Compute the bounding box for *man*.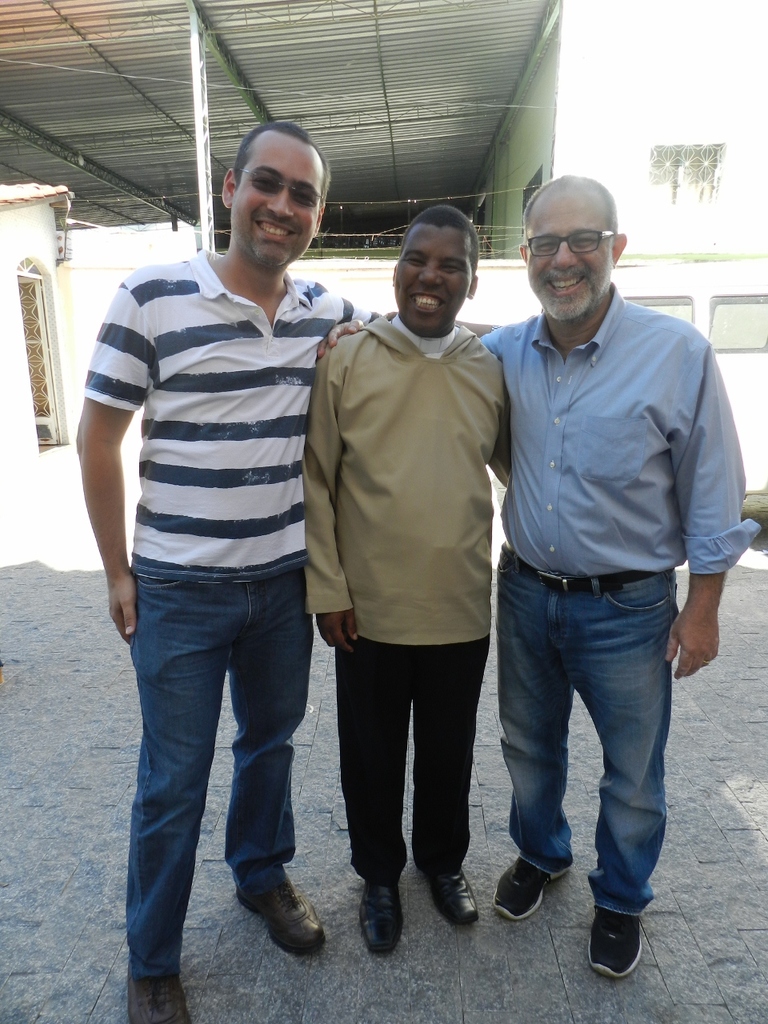
72 118 392 1023.
